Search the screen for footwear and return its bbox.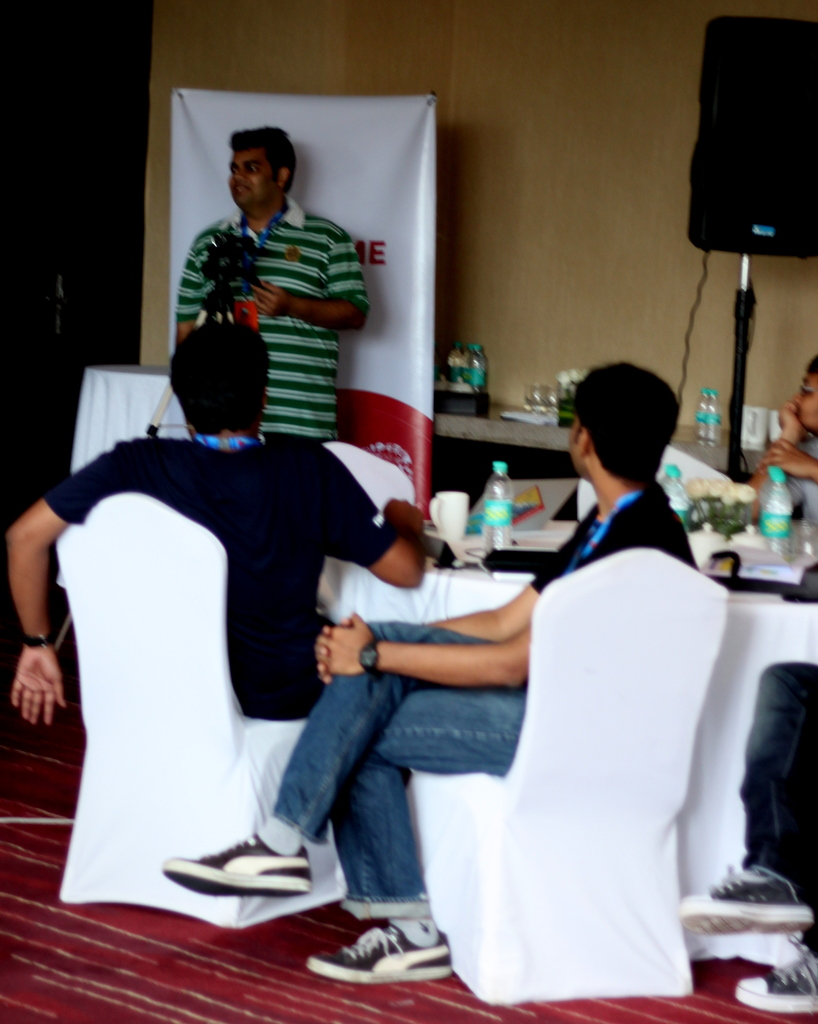
Found: crop(316, 913, 470, 989).
